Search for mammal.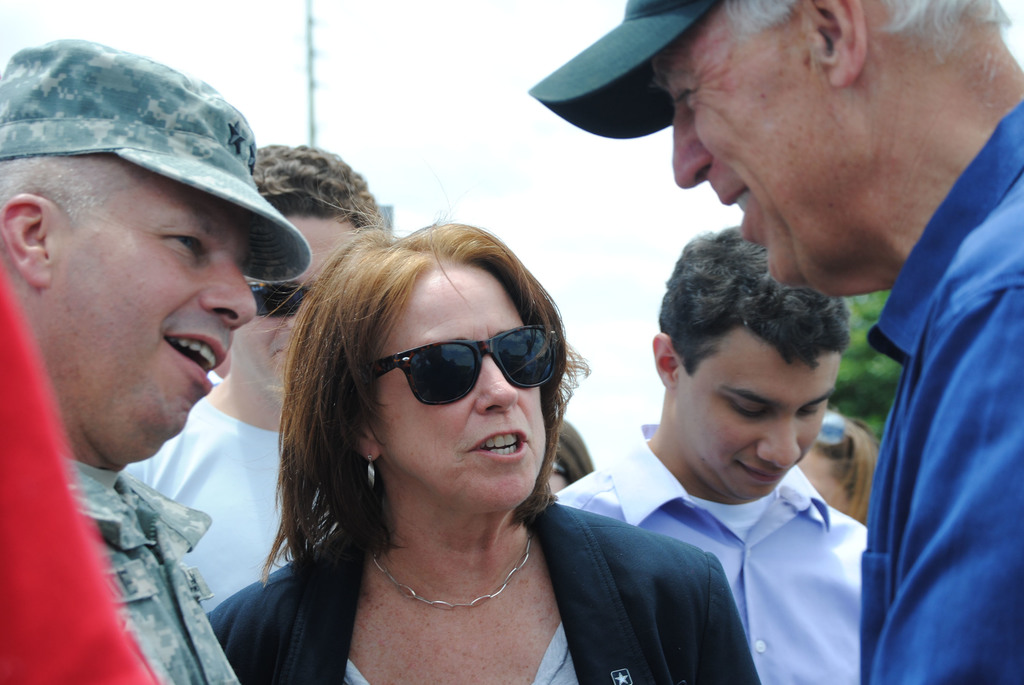
Found at 130/143/387/616.
